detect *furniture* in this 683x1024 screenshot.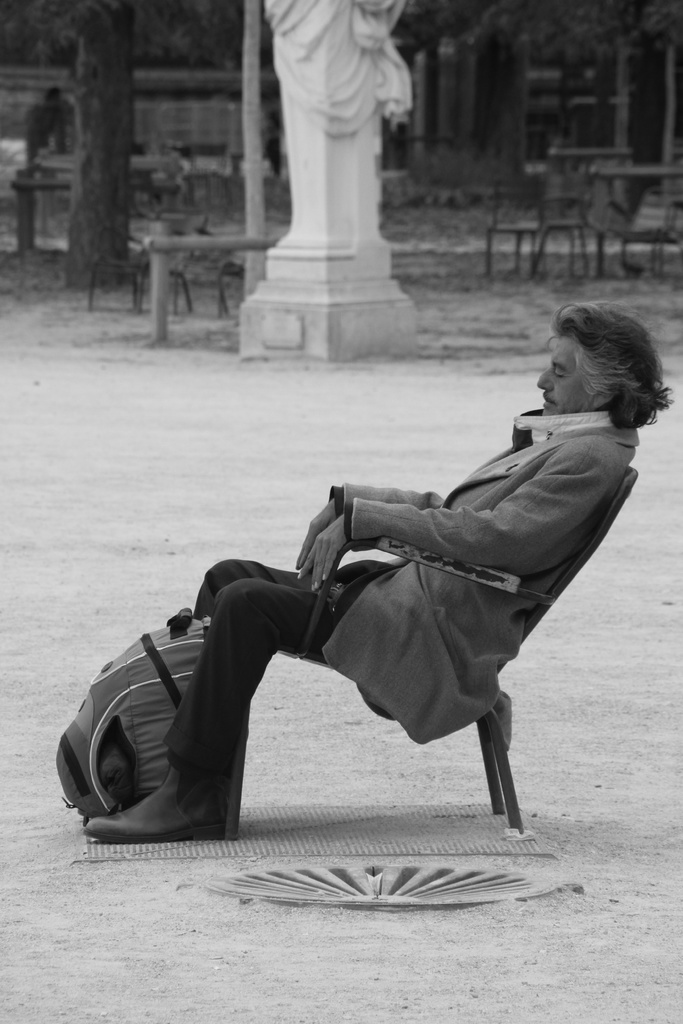
Detection: crop(87, 205, 208, 316).
